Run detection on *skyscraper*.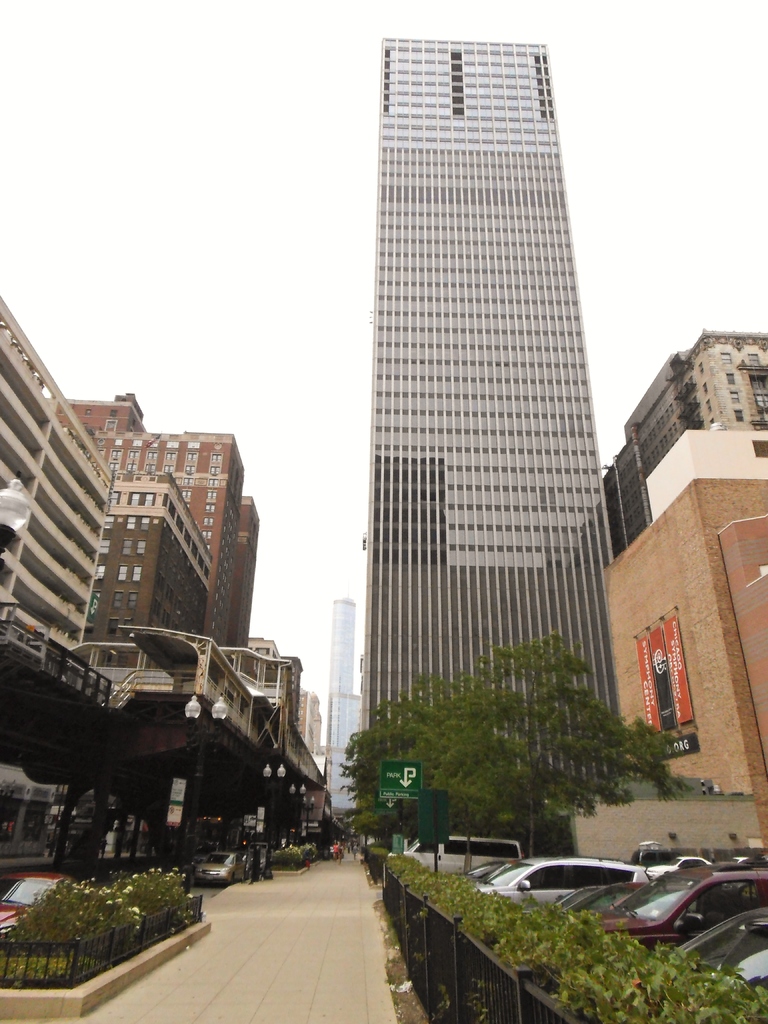
Result: (629, 328, 767, 512).
